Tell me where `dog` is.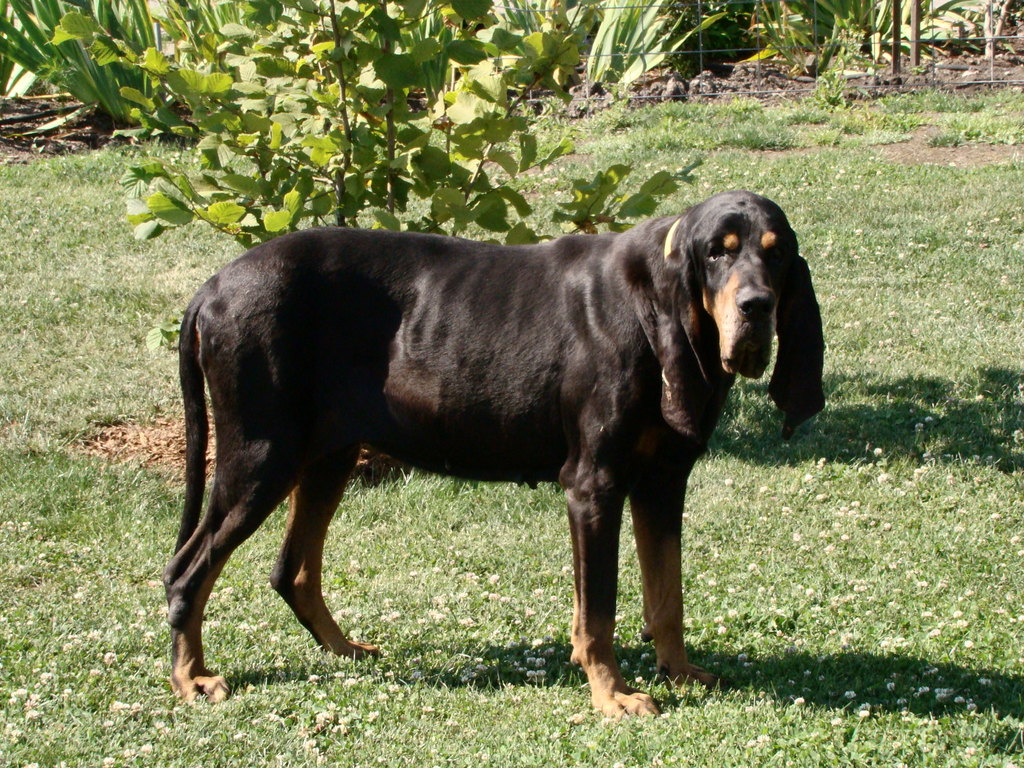
`dog` is at [163, 192, 828, 717].
